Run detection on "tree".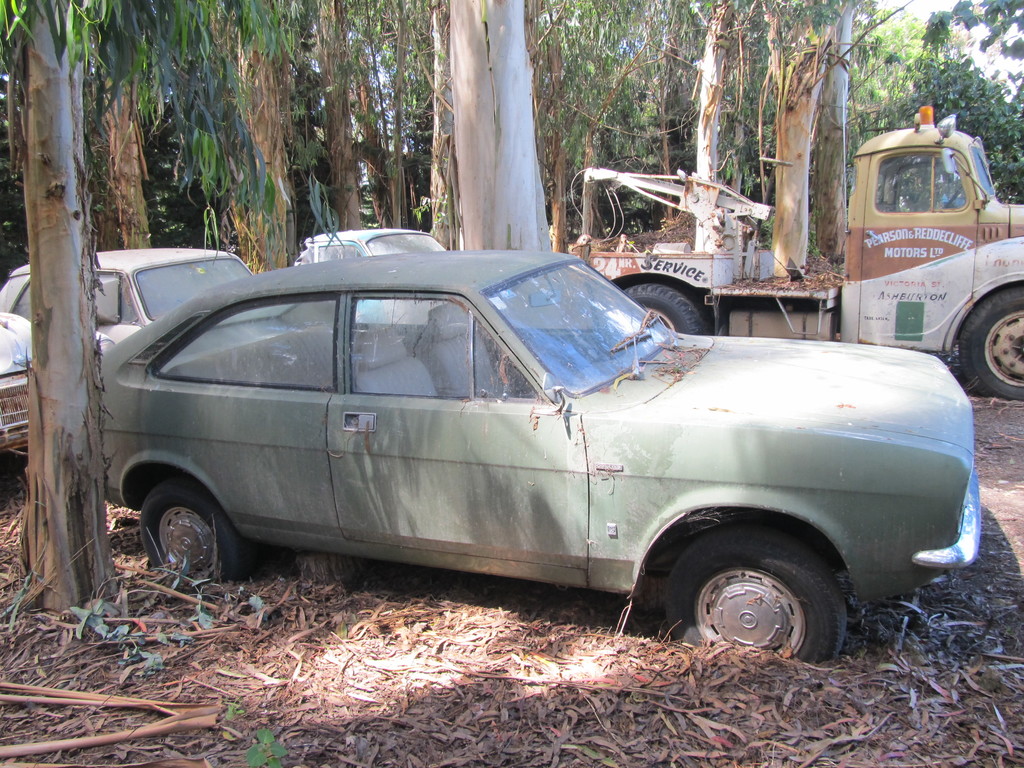
Result: bbox(453, 0, 557, 252).
